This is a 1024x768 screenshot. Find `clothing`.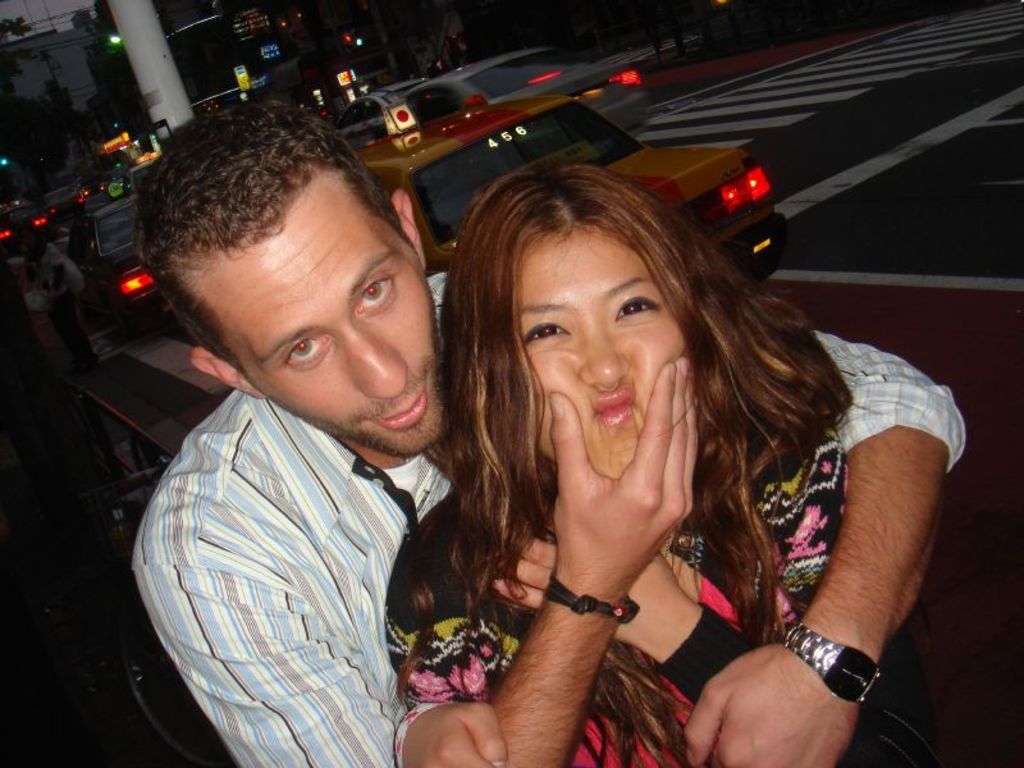
Bounding box: pyautogui.locateOnScreen(125, 265, 966, 767).
